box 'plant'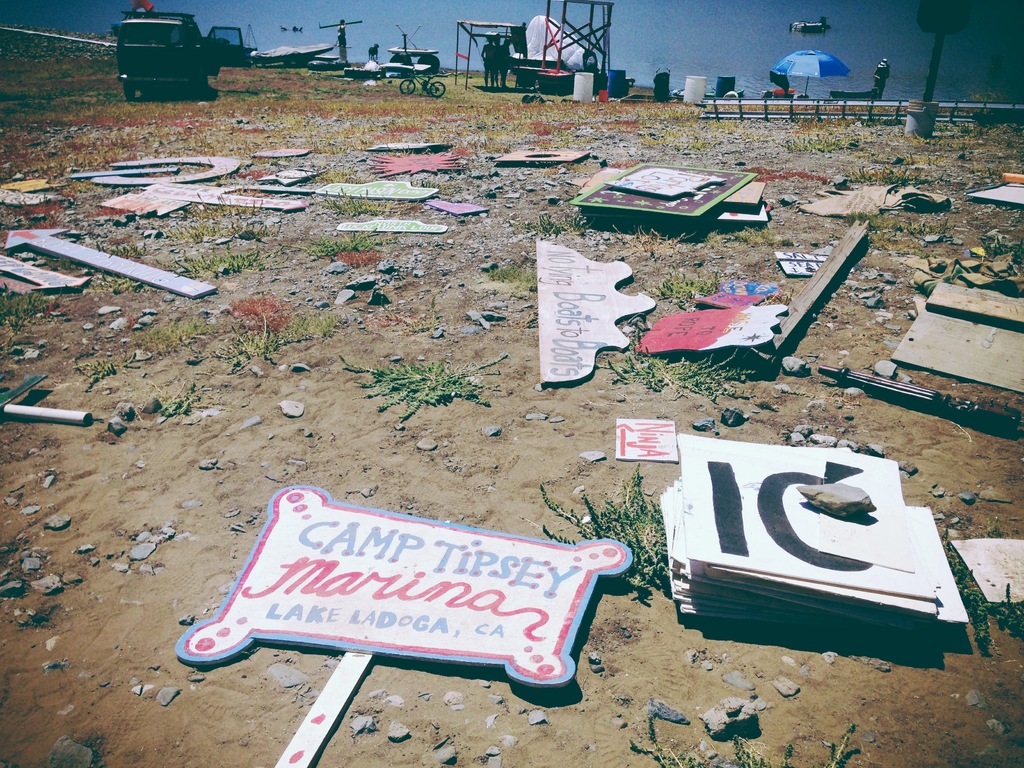
202 201 255 217
